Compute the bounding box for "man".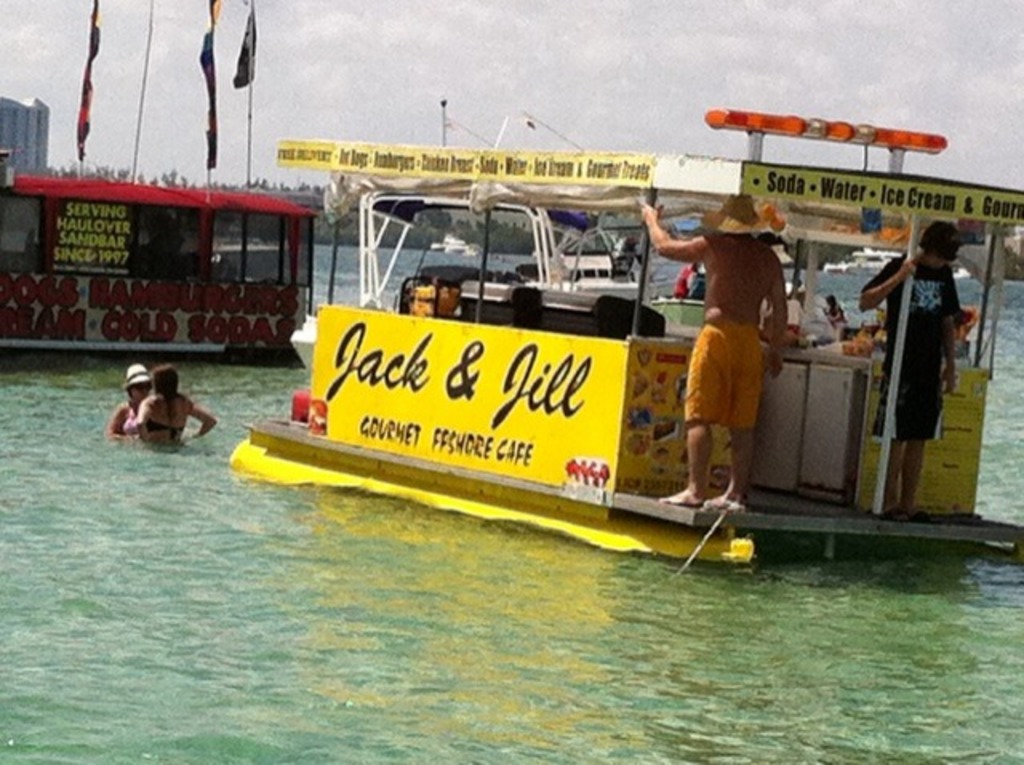
BBox(675, 203, 798, 507).
